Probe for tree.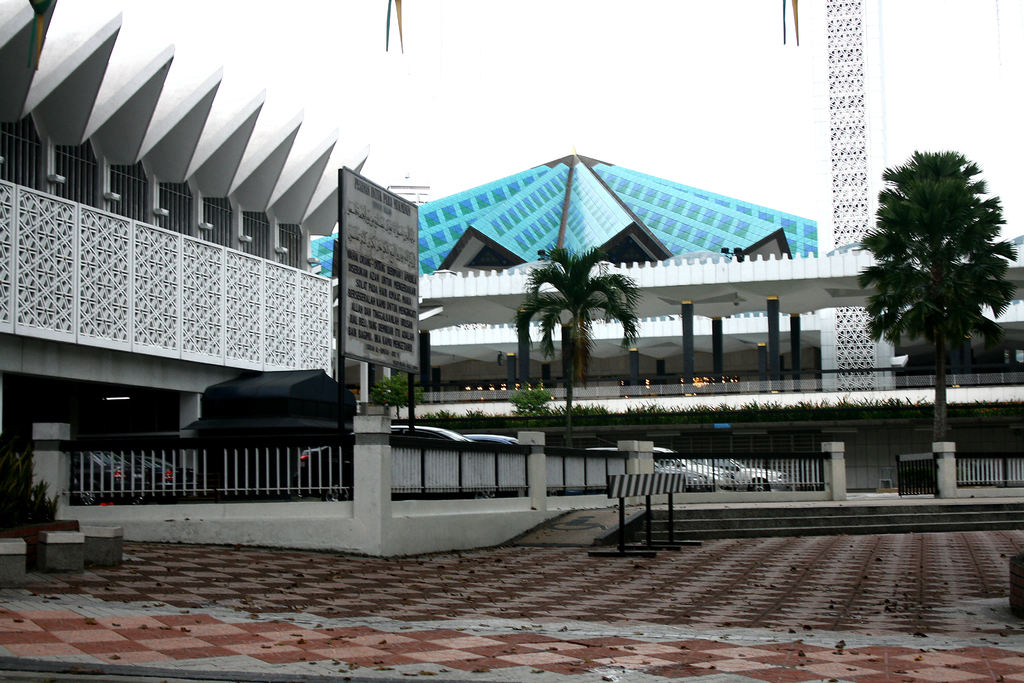
Probe result: [863, 129, 1009, 404].
